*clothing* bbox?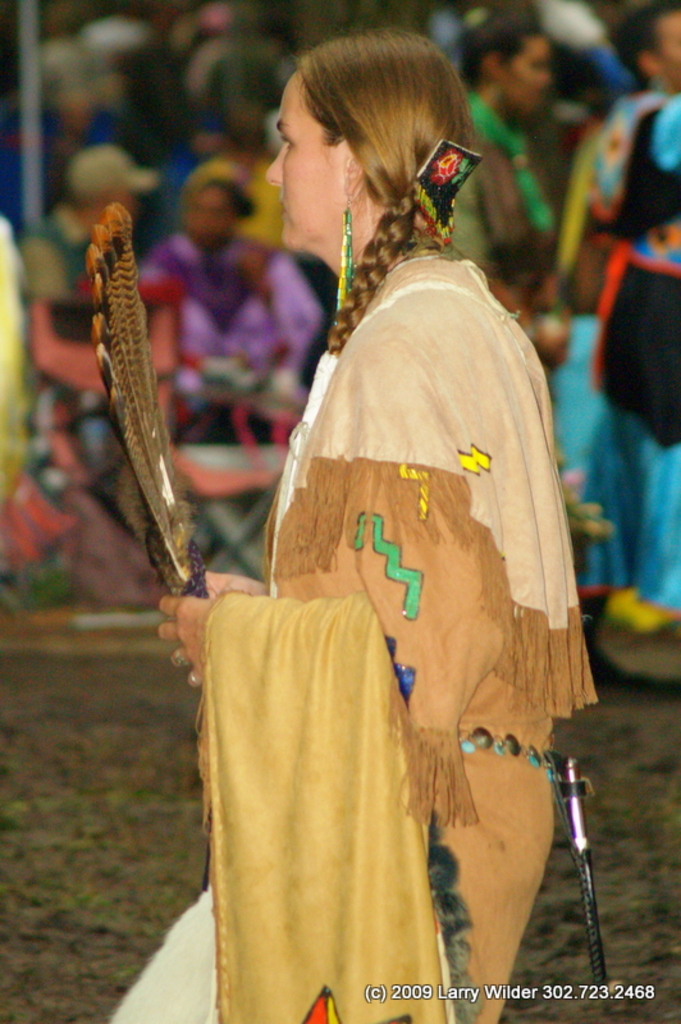
[left=453, top=93, right=556, bottom=347]
